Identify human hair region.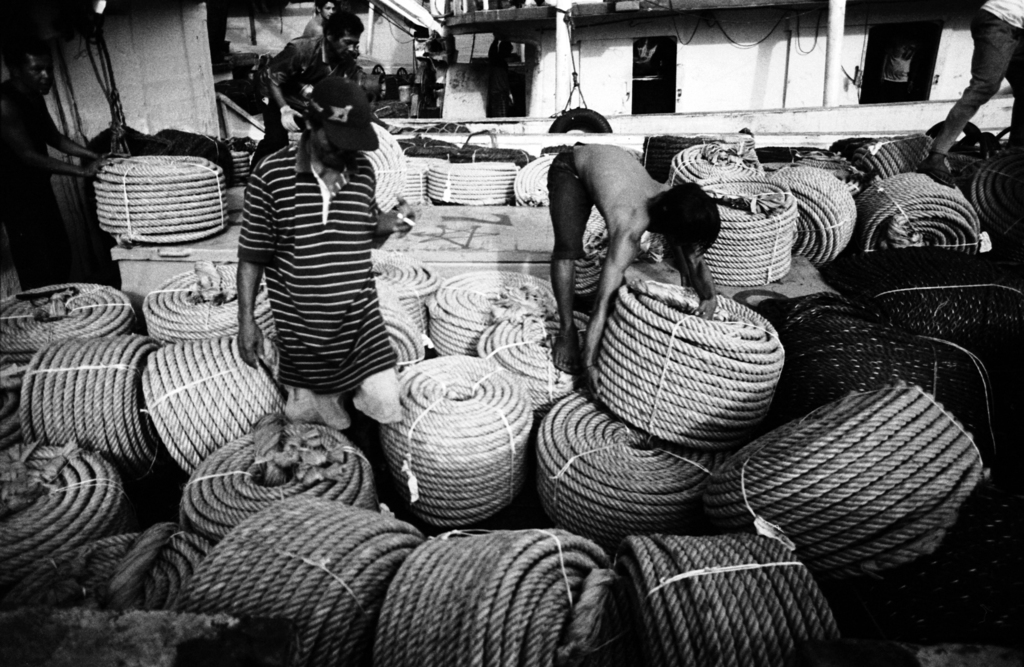
Region: x1=311 y1=0 x2=335 y2=20.
